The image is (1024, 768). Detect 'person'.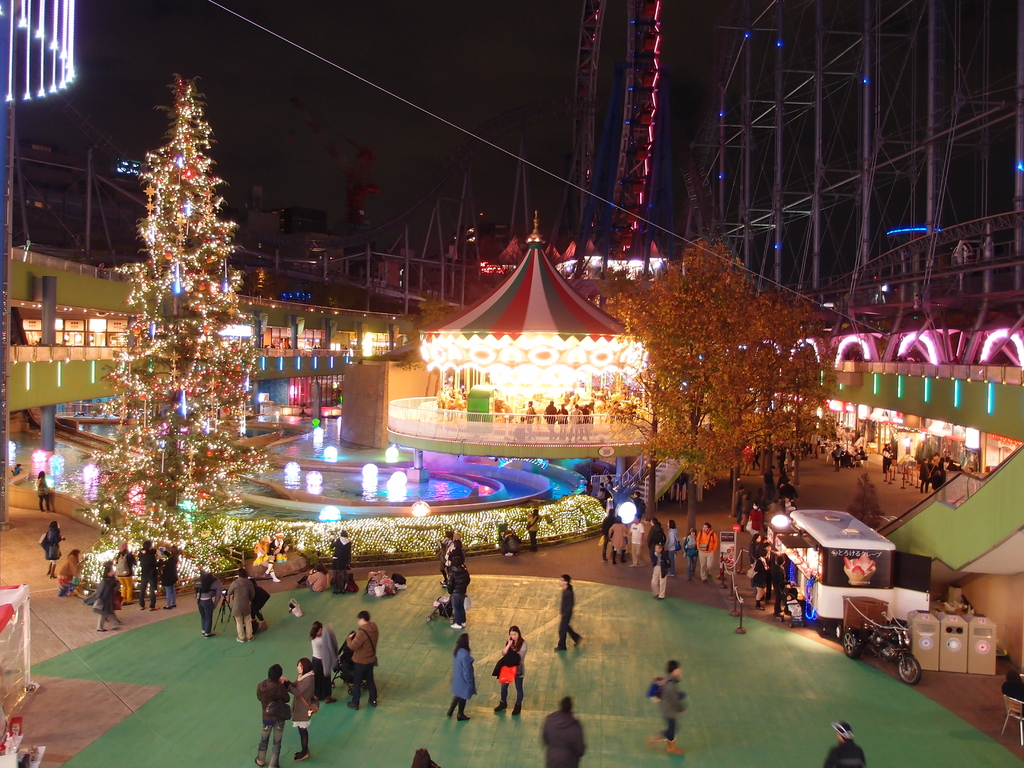
Detection: detection(684, 527, 703, 580).
